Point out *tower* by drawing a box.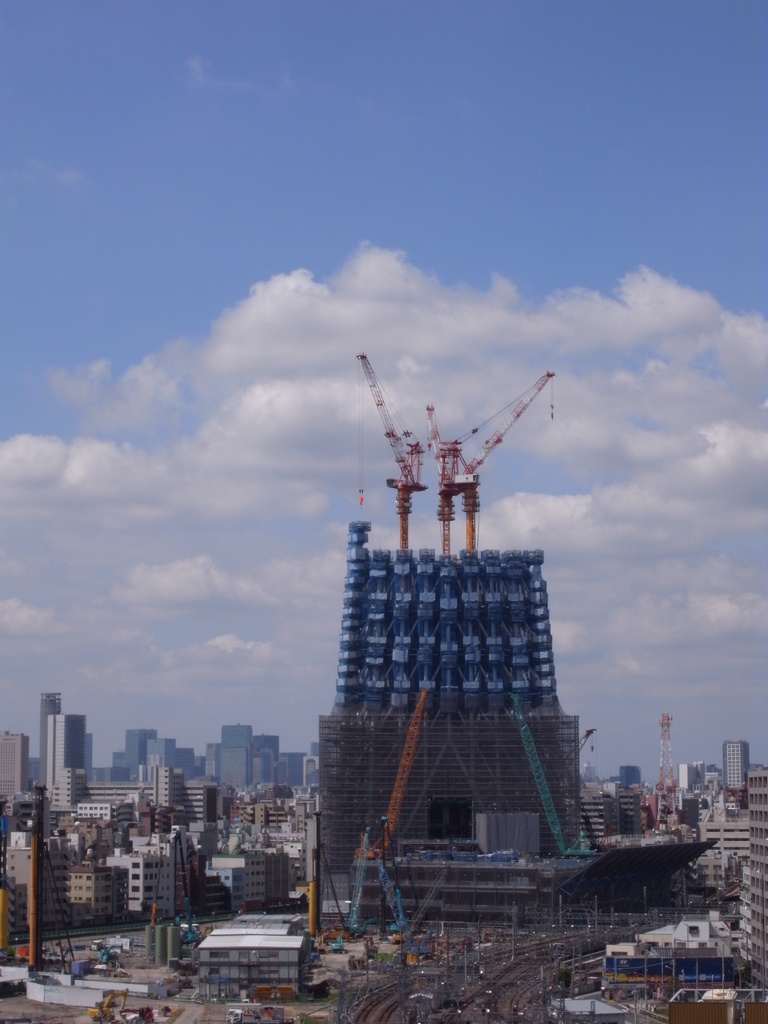
crop(126, 731, 152, 778).
